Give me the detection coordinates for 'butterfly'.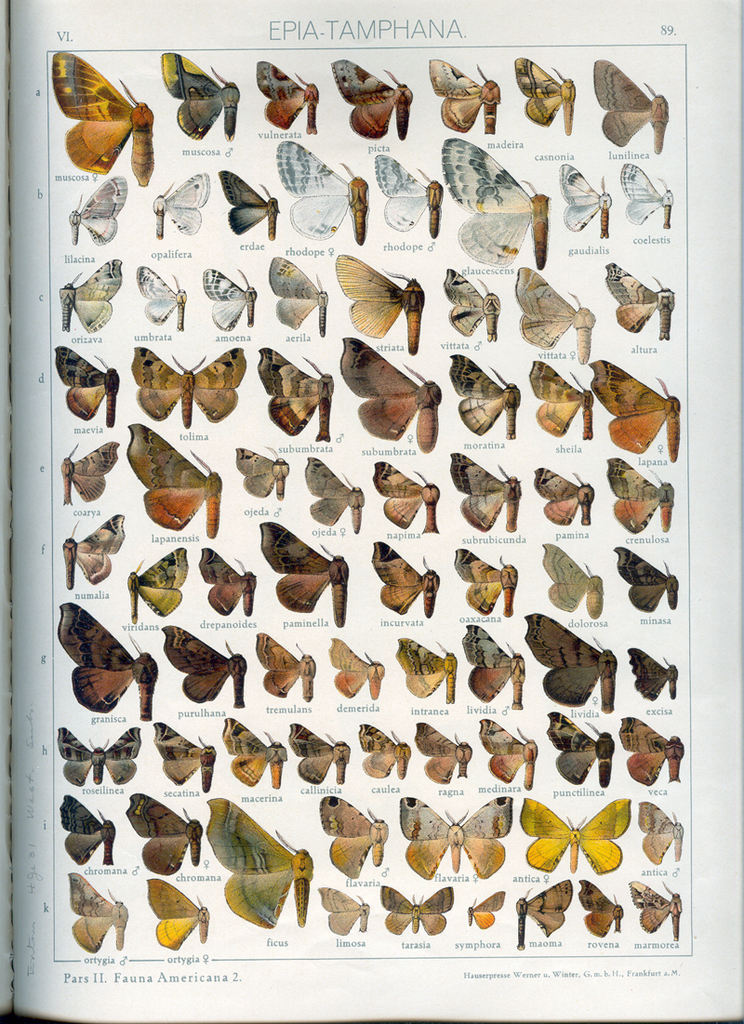
{"x1": 134, "y1": 268, "x2": 191, "y2": 326}.
